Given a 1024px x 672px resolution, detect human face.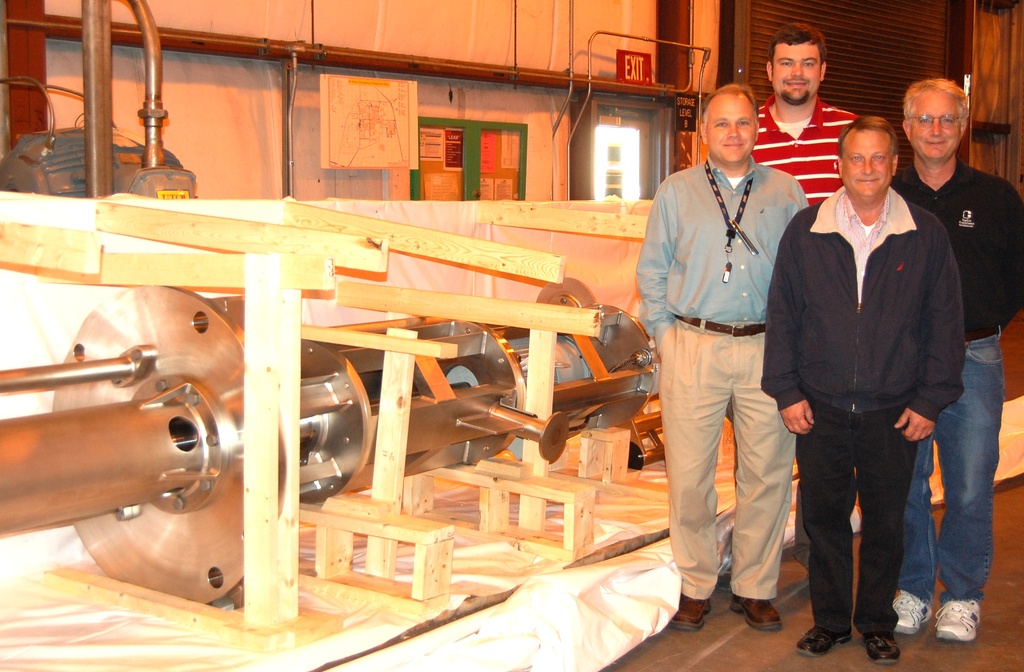
842,130,897,198.
